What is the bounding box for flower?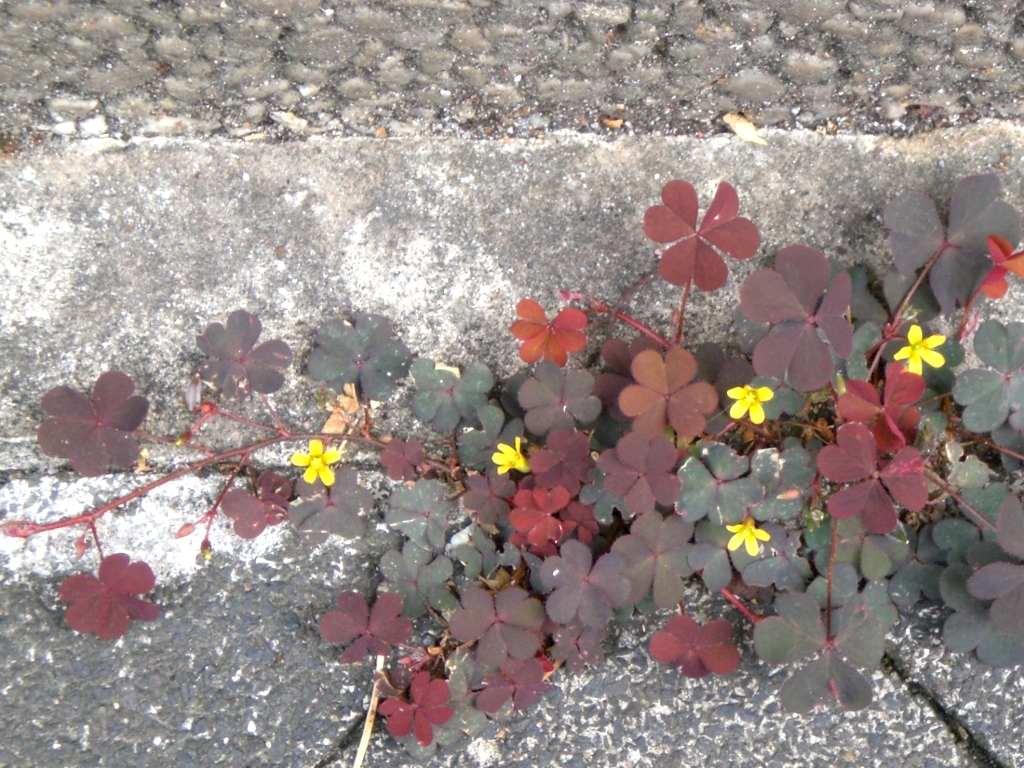
x1=489 y1=436 x2=528 y2=480.
